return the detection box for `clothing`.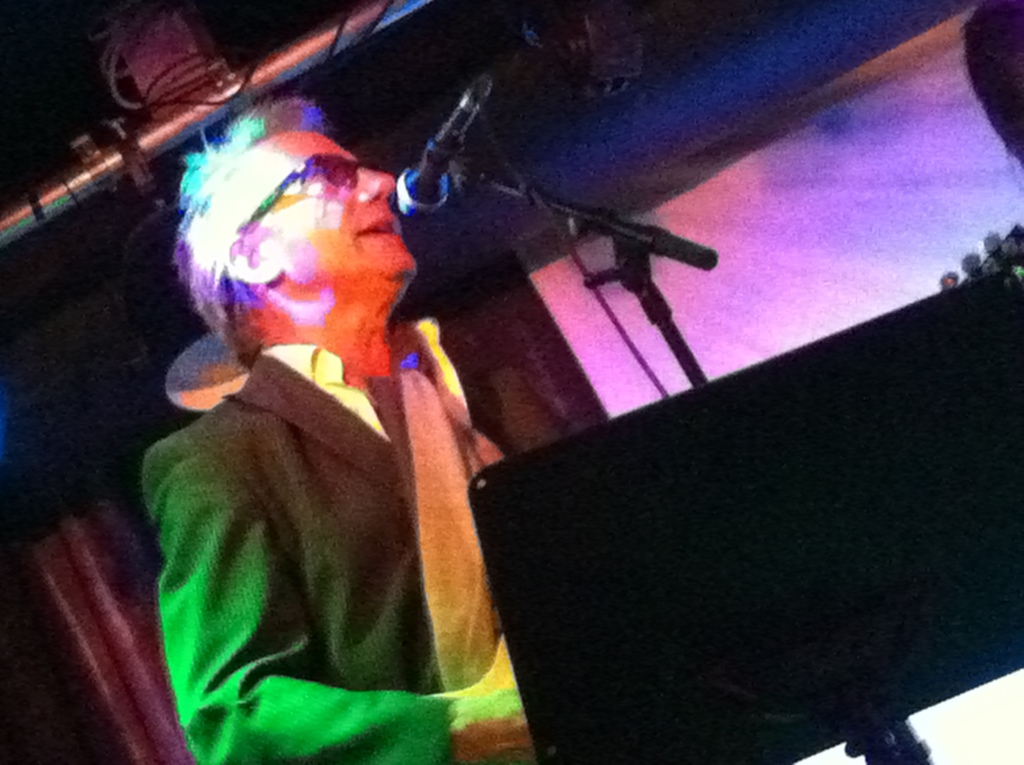
box(140, 254, 525, 749).
